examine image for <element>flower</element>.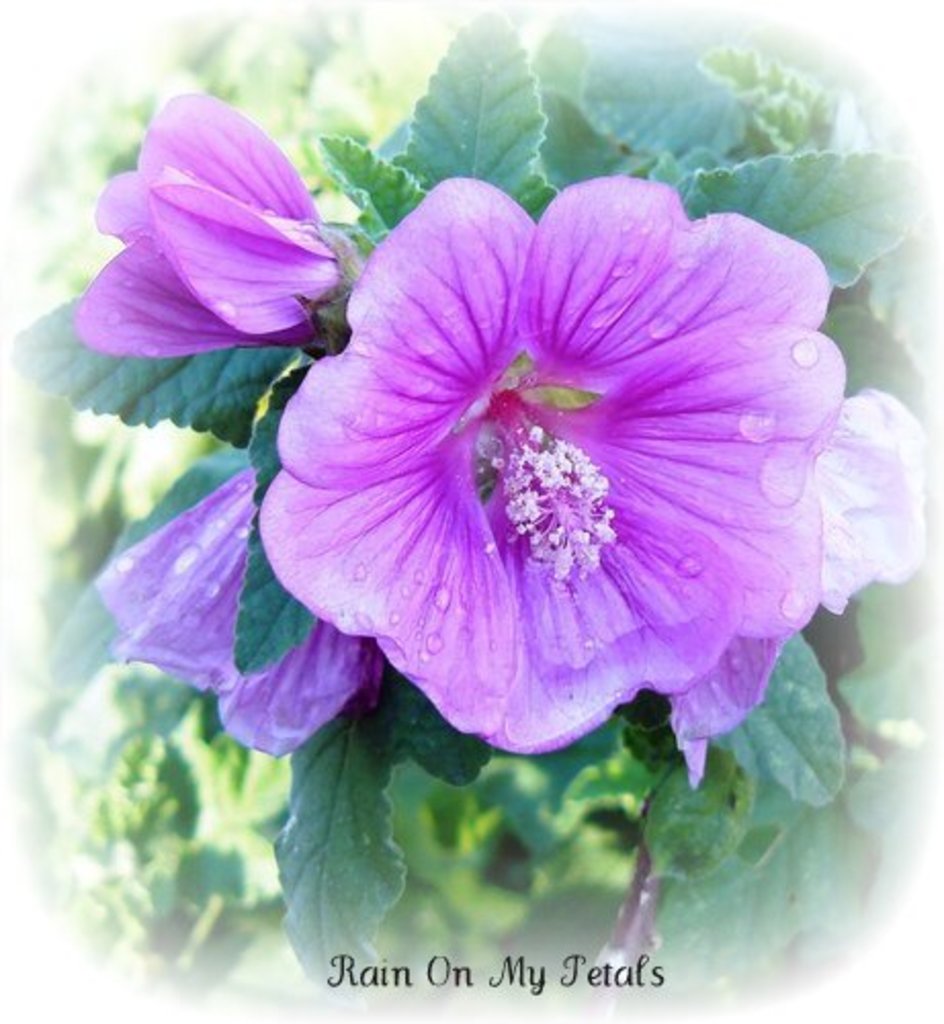
Examination result: l=84, t=469, r=381, b=752.
